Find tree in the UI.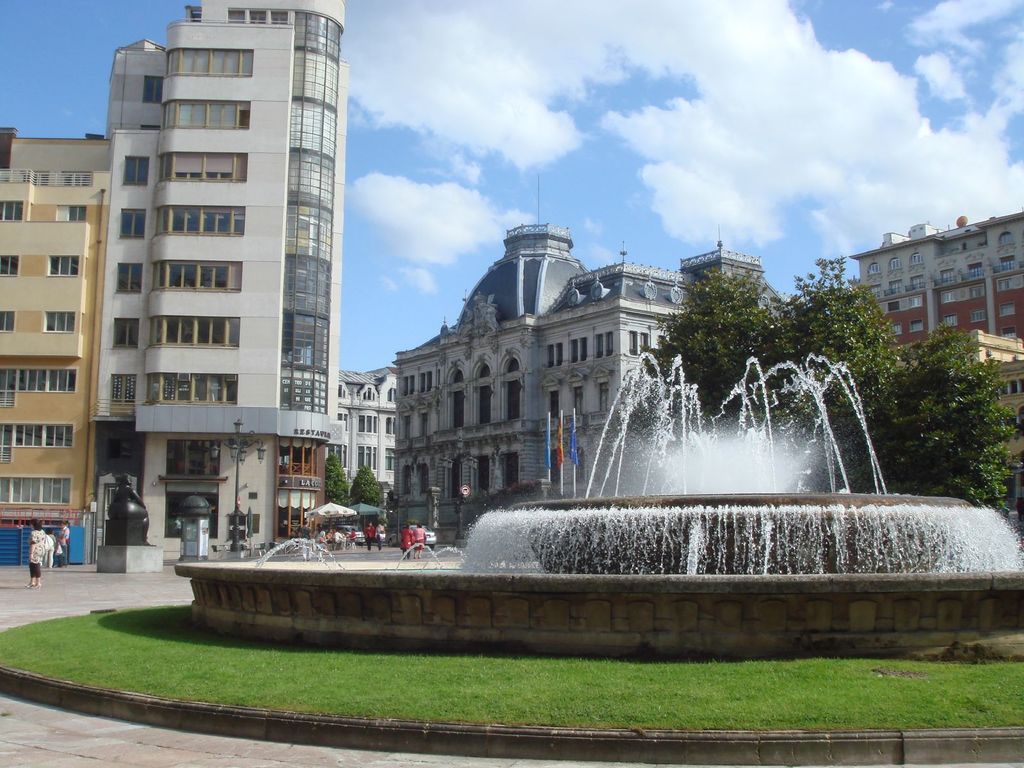
UI element at (left=326, top=450, right=349, bottom=508).
